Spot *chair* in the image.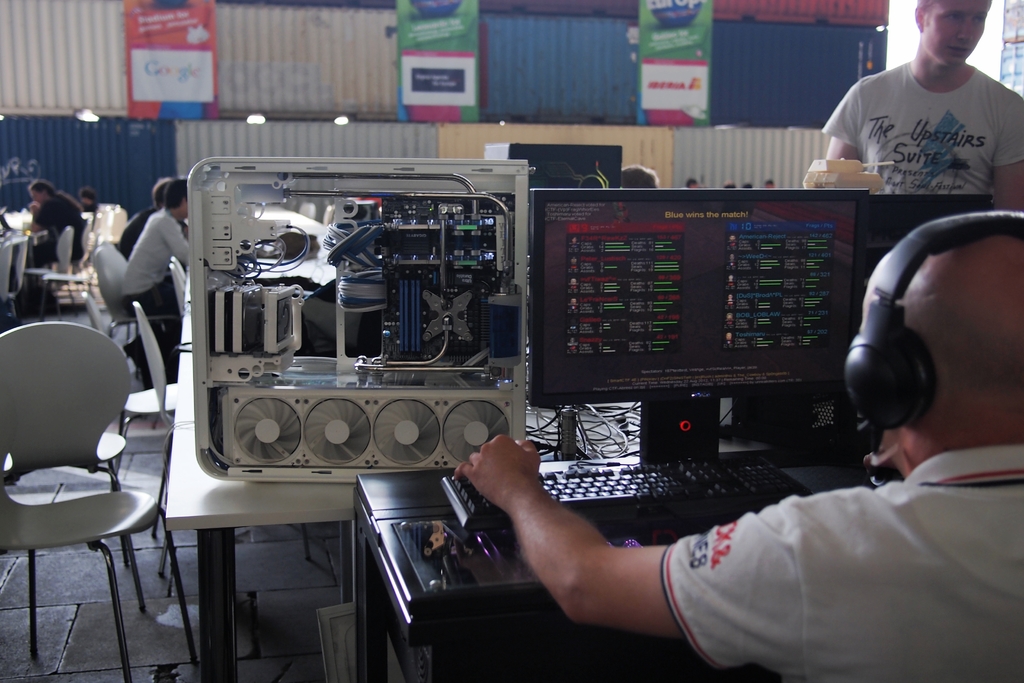
*chair* found at (x1=90, y1=240, x2=177, y2=342).
